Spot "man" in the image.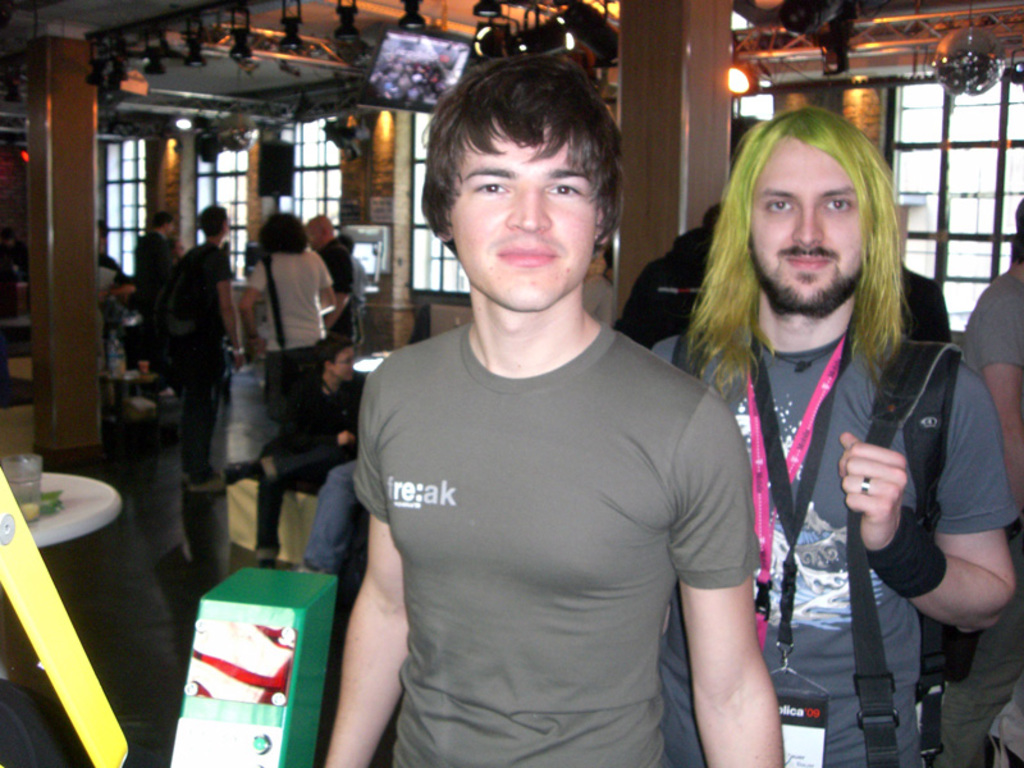
"man" found at (x1=929, y1=198, x2=1023, y2=767).
